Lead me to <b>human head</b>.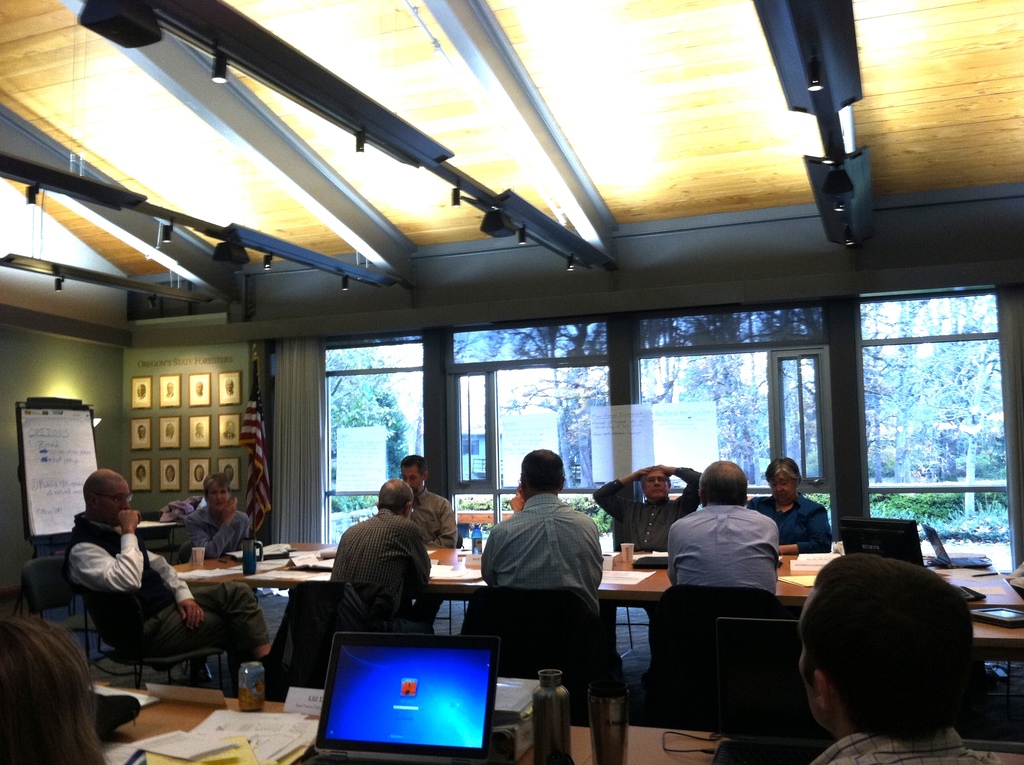
Lead to locate(138, 385, 145, 393).
